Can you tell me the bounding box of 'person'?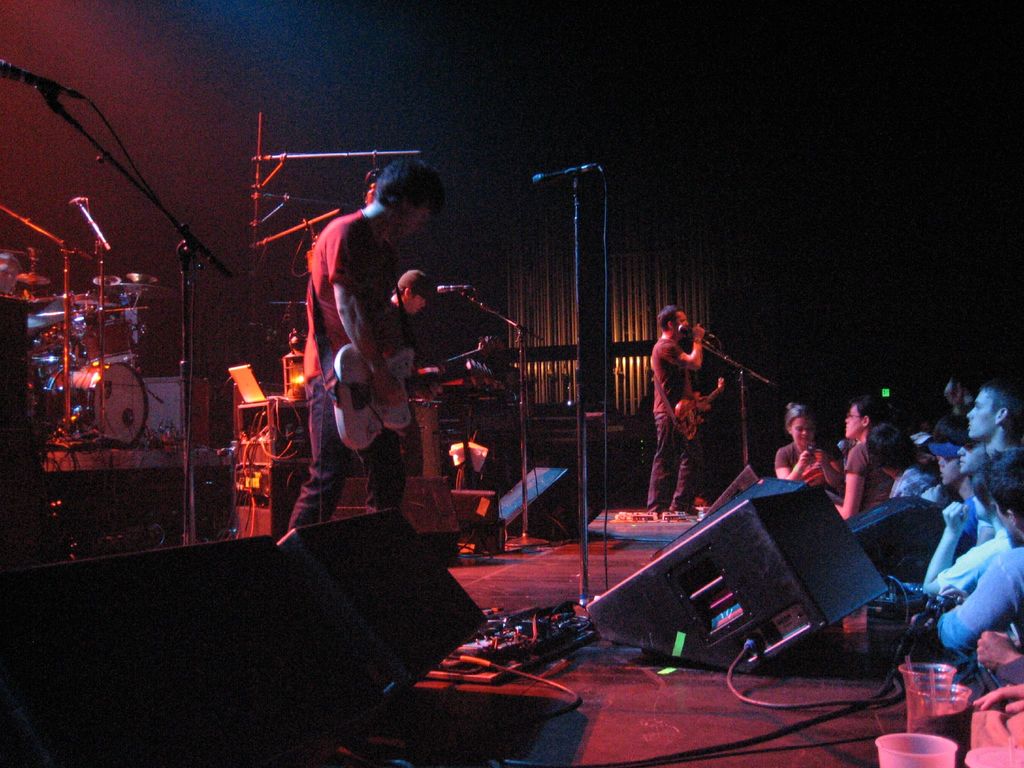
<bbox>382, 268, 447, 403</bbox>.
